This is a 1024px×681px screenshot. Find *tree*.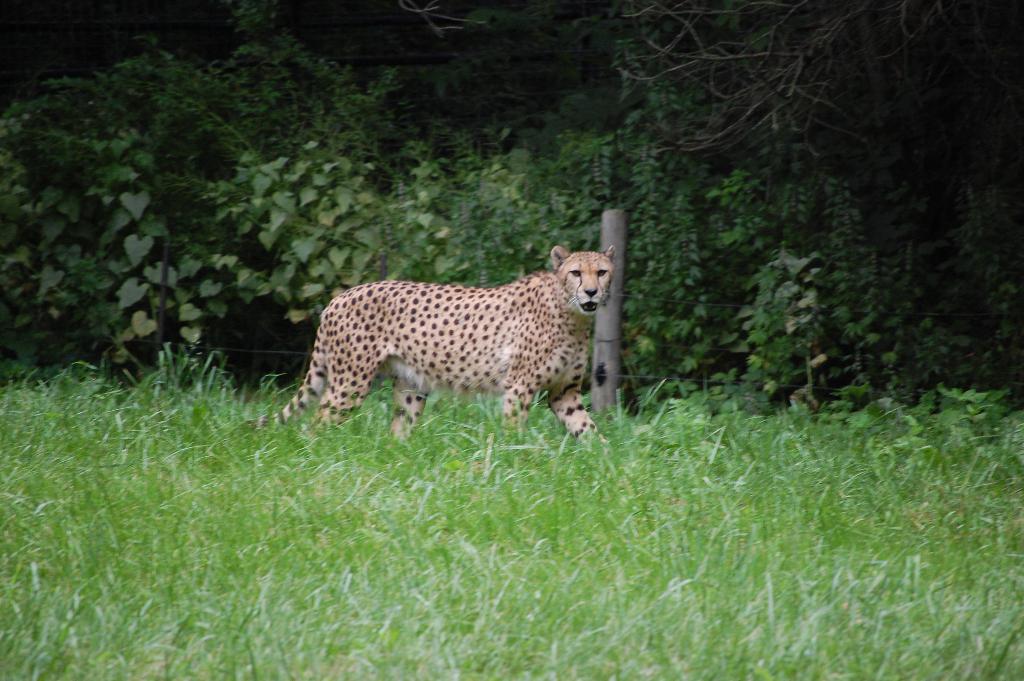
Bounding box: bbox=[79, 44, 418, 247].
